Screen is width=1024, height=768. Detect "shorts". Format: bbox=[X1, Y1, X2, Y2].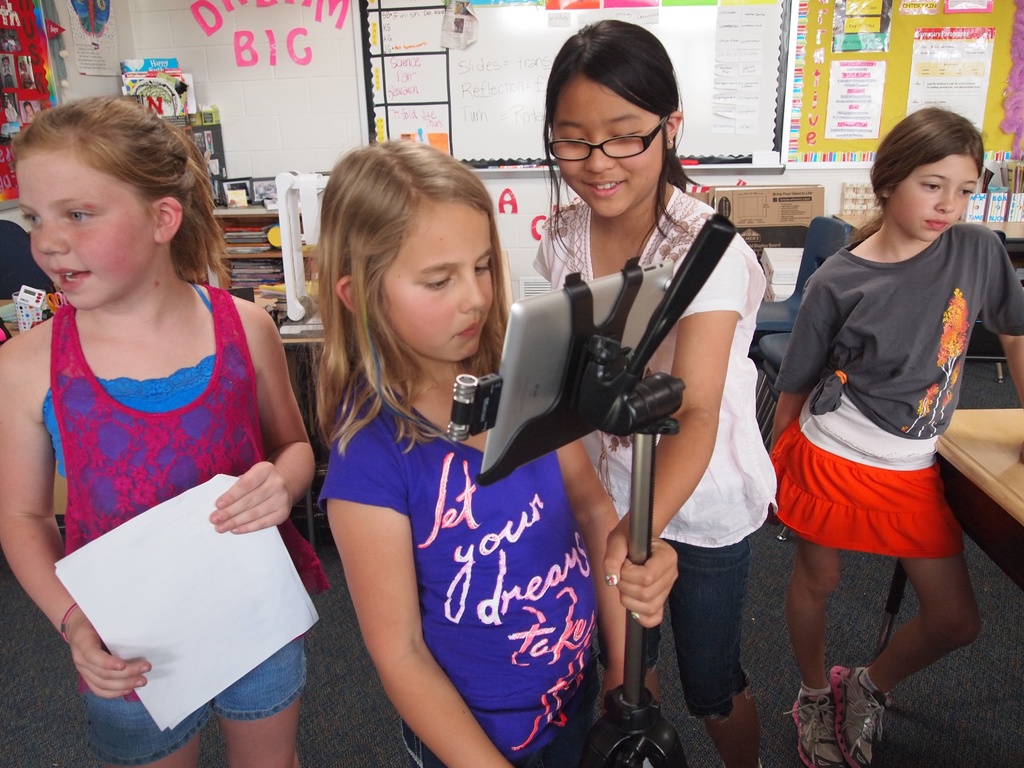
bbox=[82, 636, 307, 767].
